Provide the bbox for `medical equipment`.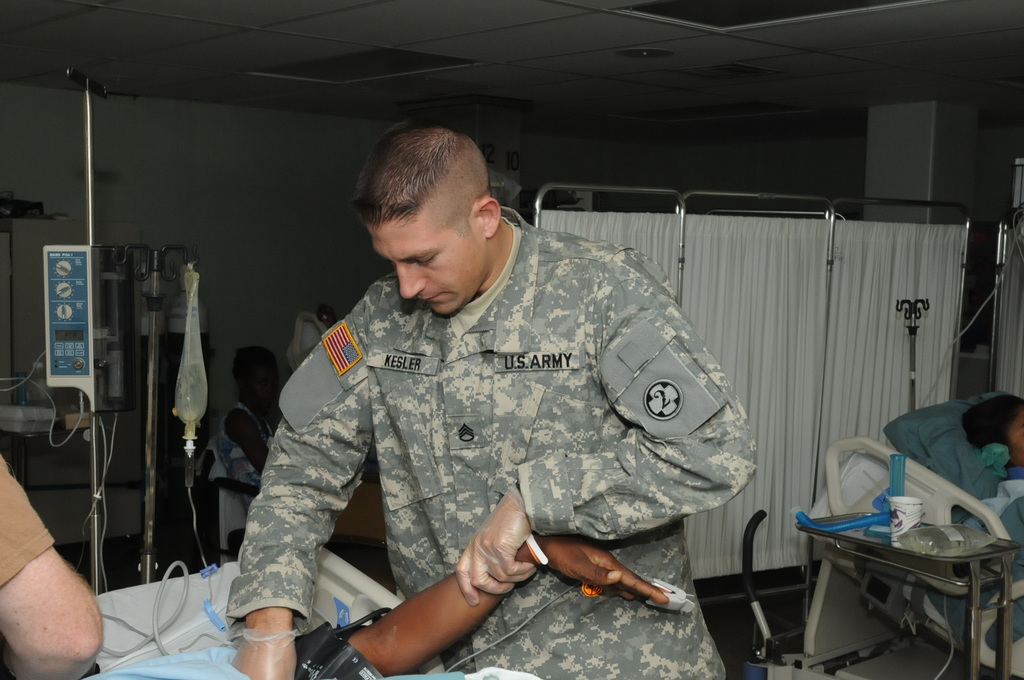
[x1=0, y1=59, x2=140, y2=603].
